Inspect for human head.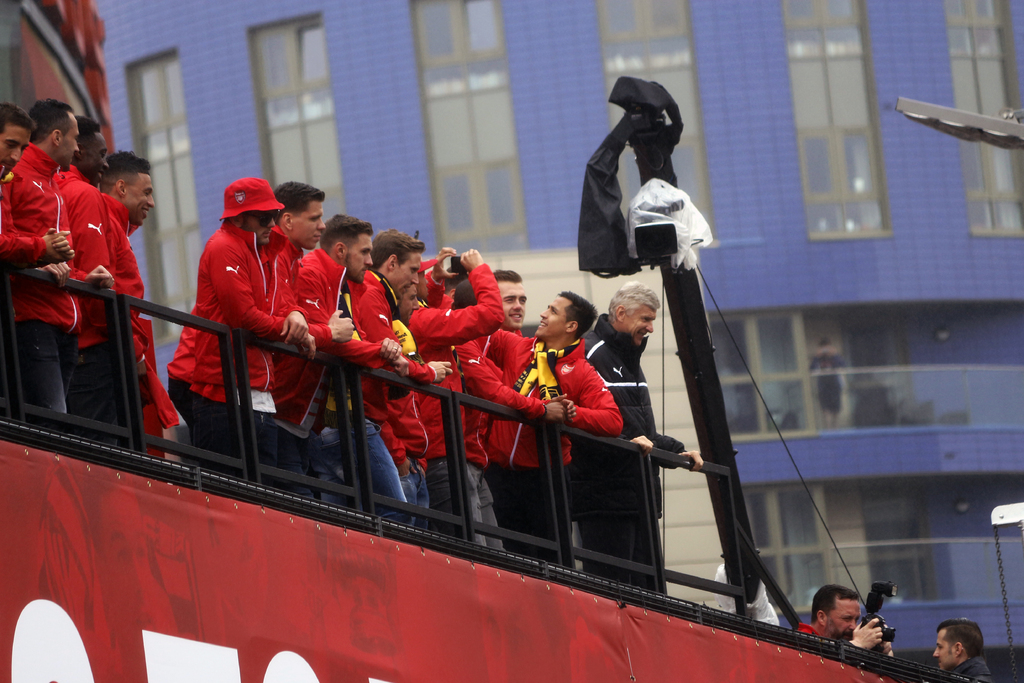
Inspection: x1=321 y1=218 x2=375 y2=284.
